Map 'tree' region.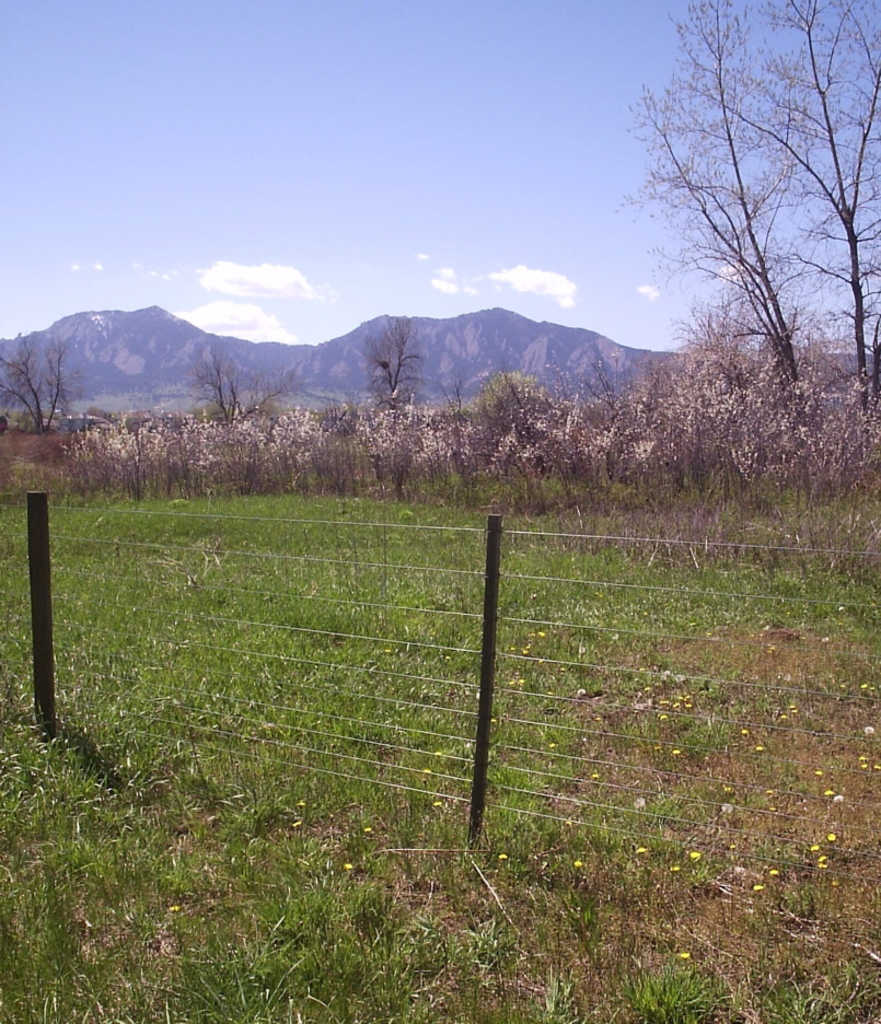
Mapped to (x1=175, y1=341, x2=294, y2=435).
